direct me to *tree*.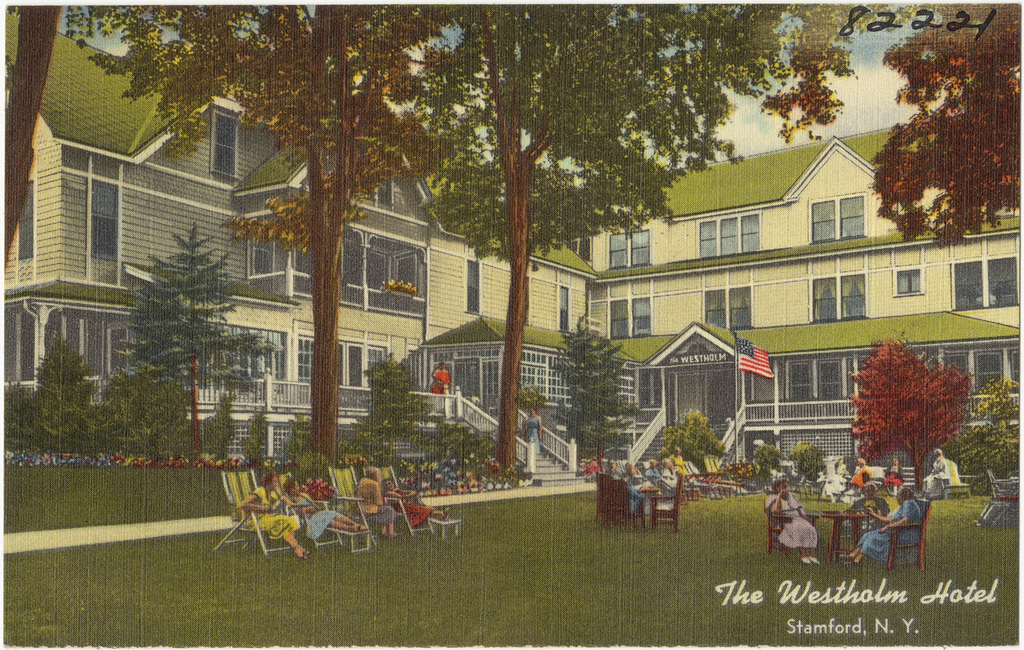
Direction: x1=122 y1=226 x2=267 y2=464.
